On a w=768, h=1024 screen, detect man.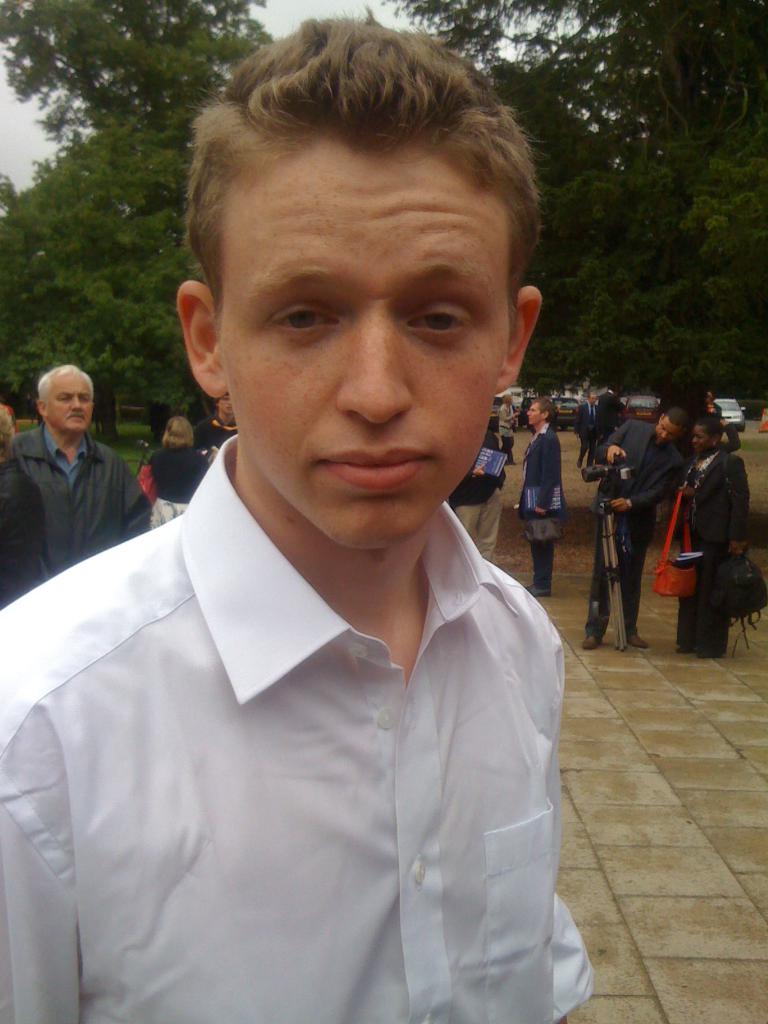
[left=582, top=409, right=687, bottom=655].
